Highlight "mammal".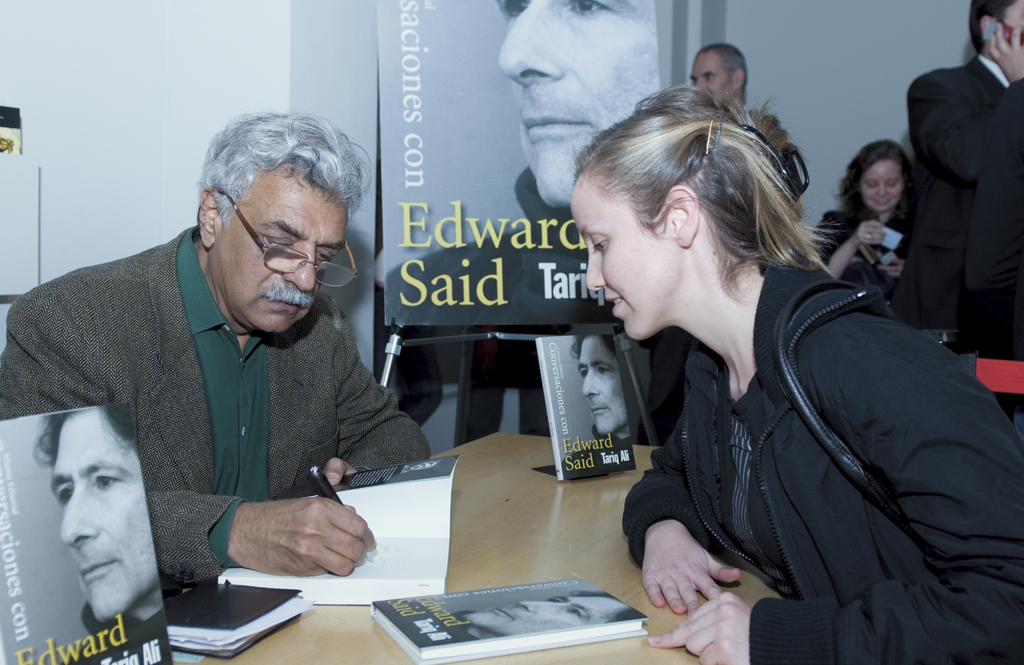
Highlighted region: (550, 74, 979, 664).
